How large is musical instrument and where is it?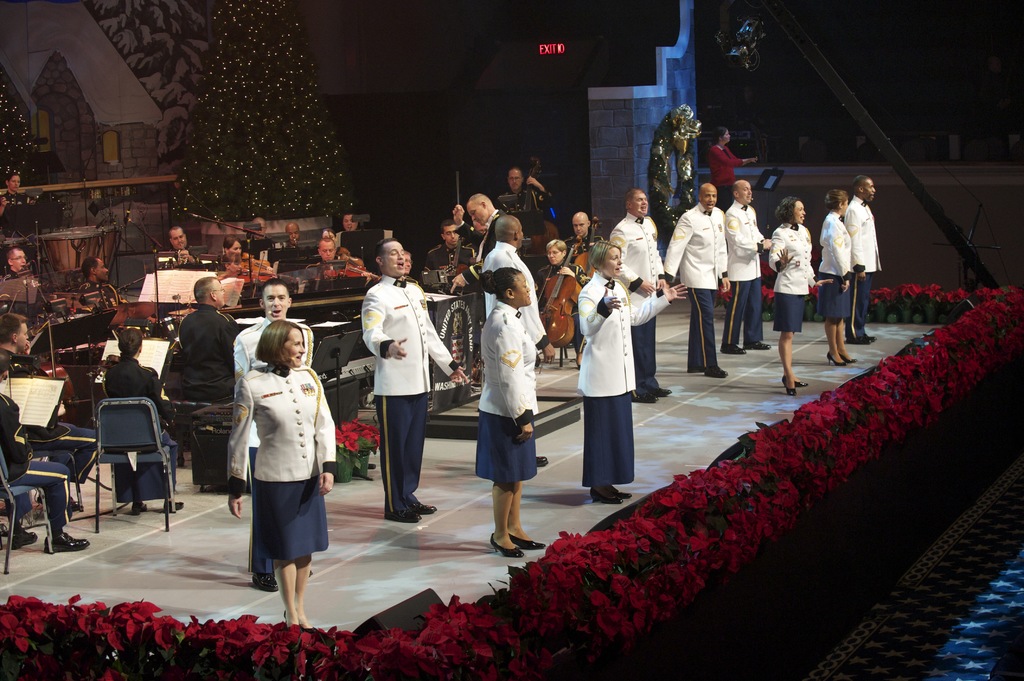
Bounding box: [left=514, top=162, right=570, bottom=258].
